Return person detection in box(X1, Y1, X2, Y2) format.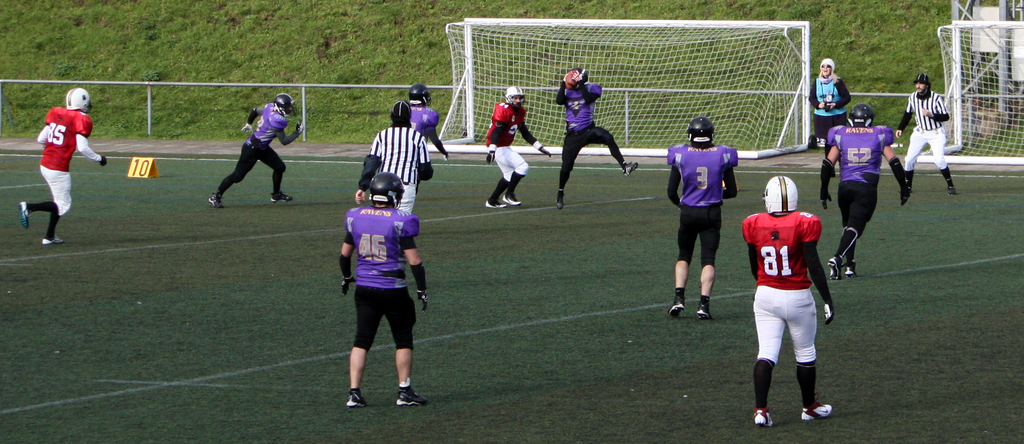
box(486, 84, 551, 211).
